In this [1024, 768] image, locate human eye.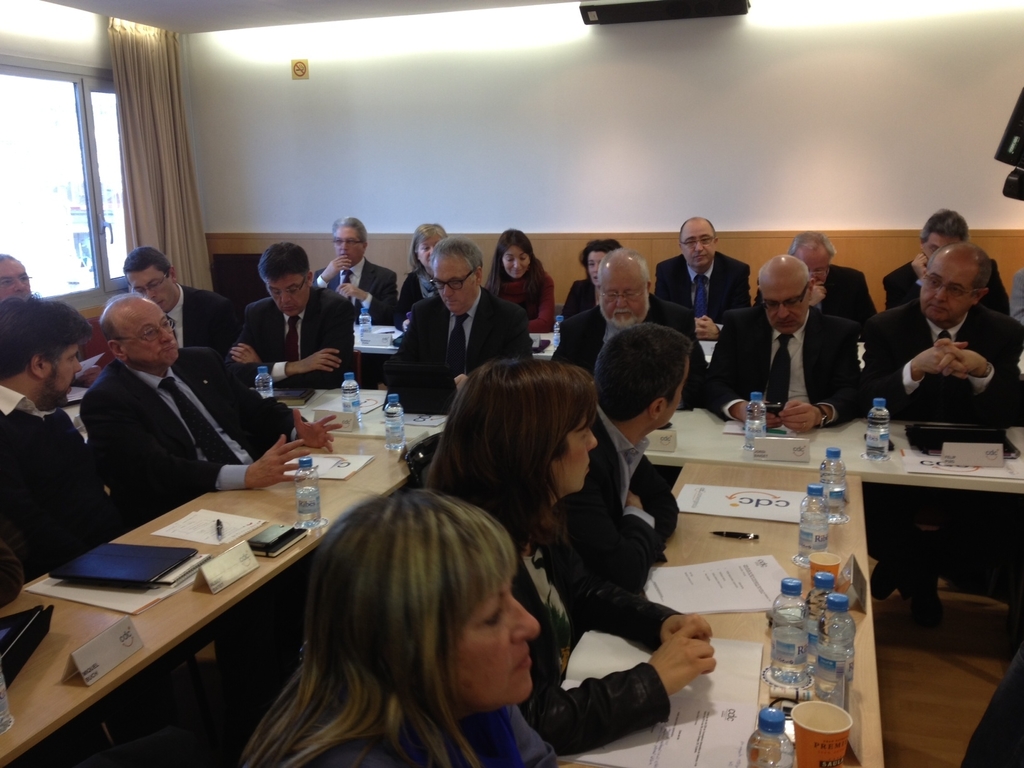
Bounding box: select_region(685, 240, 694, 245).
